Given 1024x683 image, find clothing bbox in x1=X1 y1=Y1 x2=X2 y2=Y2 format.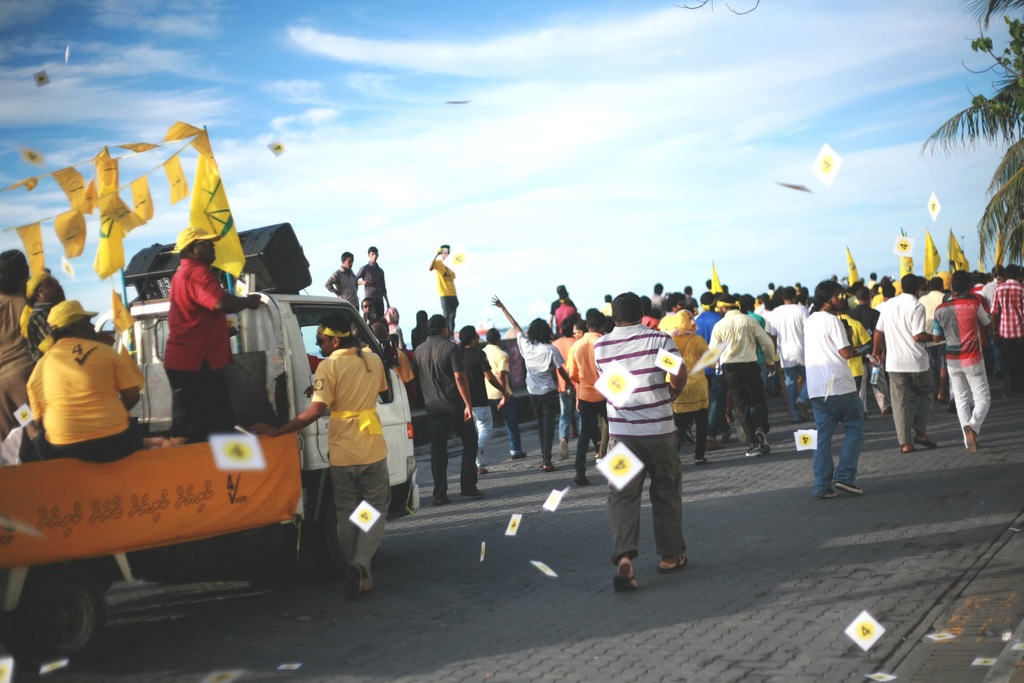
x1=413 y1=333 x2=461 y2=414.
